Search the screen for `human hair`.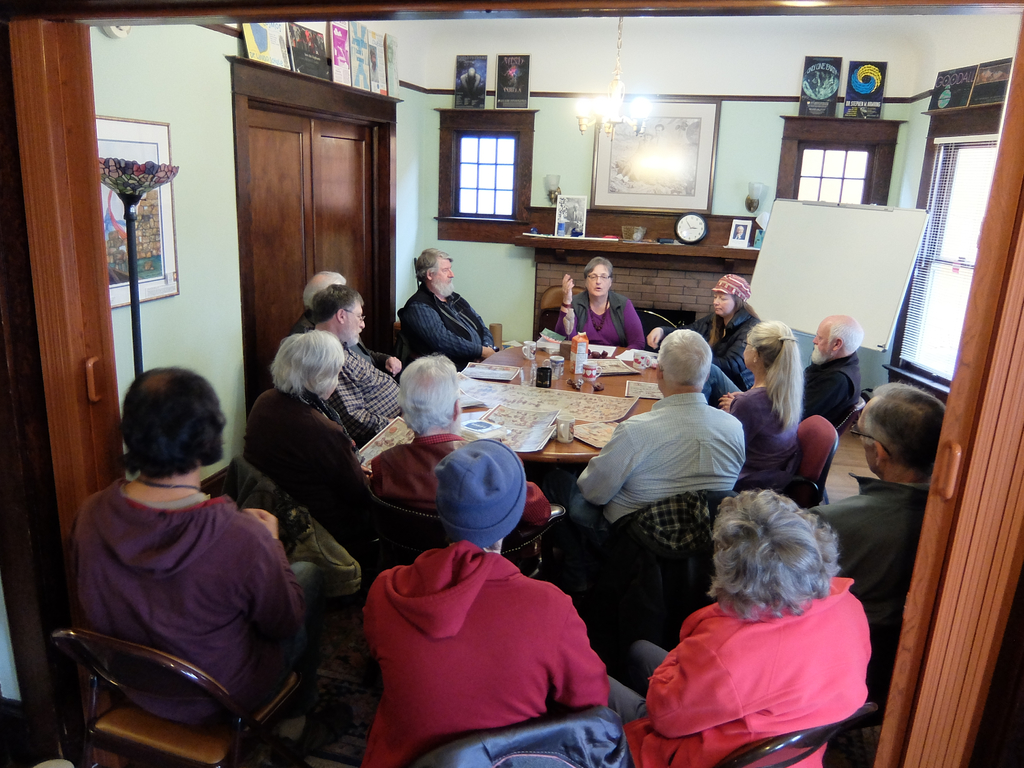
Found at rect(304, 271, 345, 304).
